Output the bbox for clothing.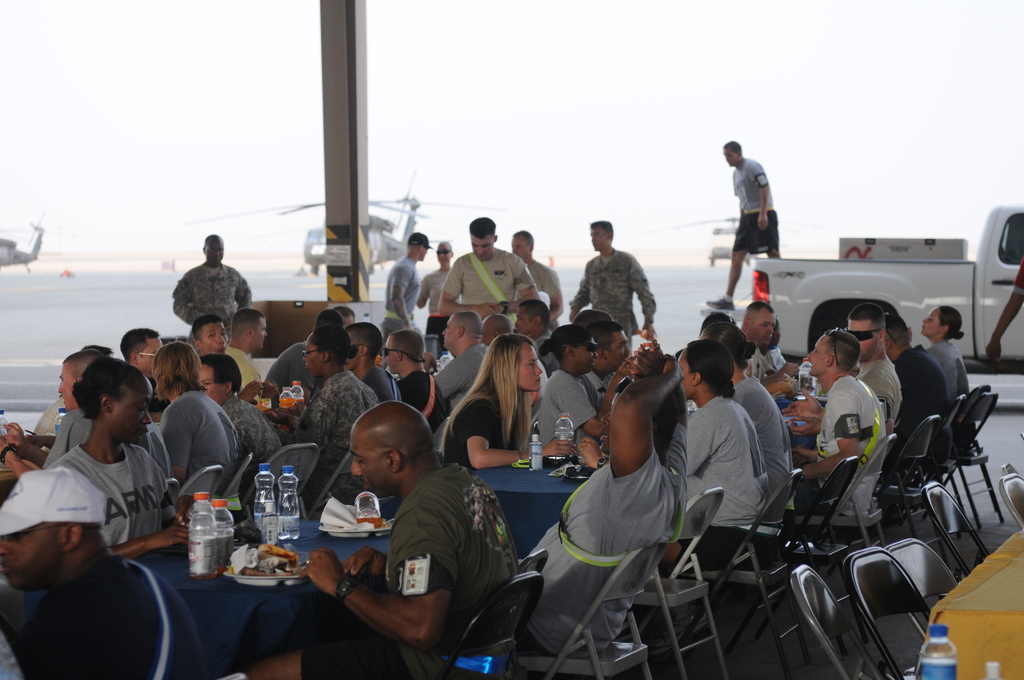
x1=300 y1=456 x2=526 y2=679.
